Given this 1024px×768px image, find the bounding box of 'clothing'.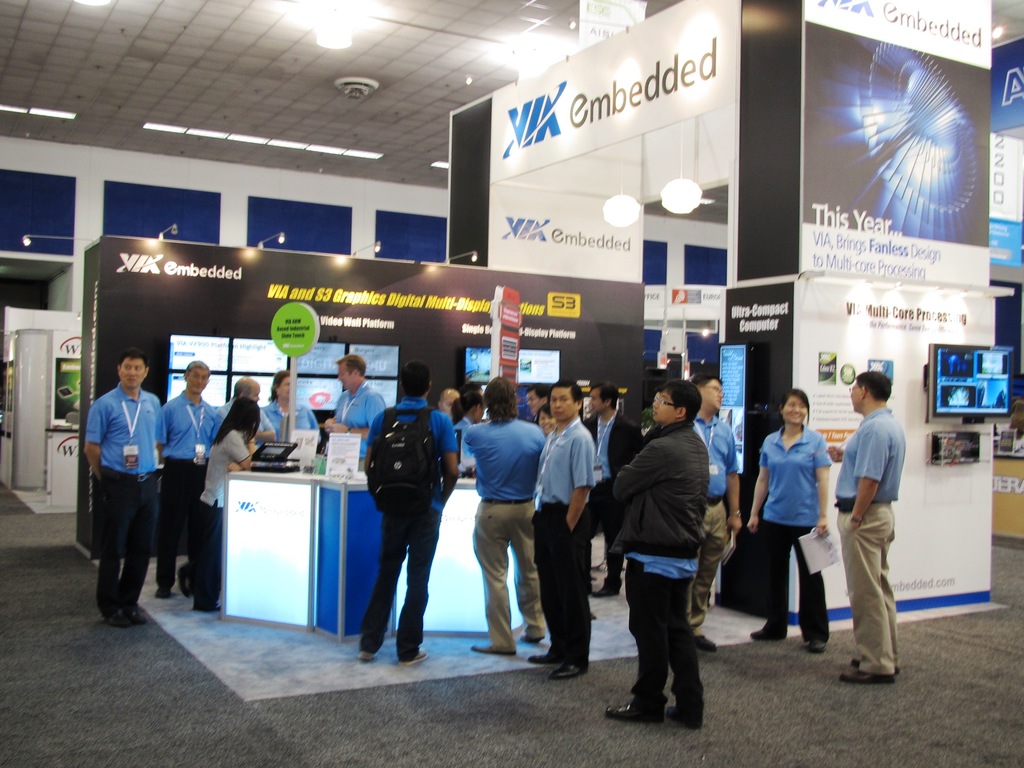
detection(355, 400, 452, 658).
